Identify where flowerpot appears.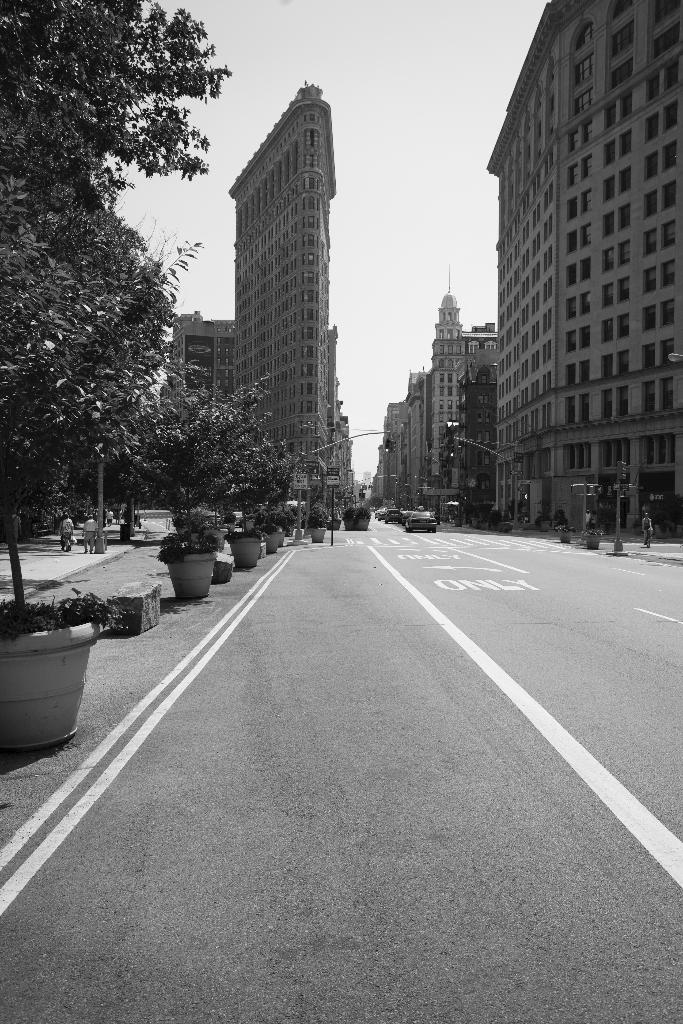
Appears at x1=167, y1=554, x2=218, y2=599.
